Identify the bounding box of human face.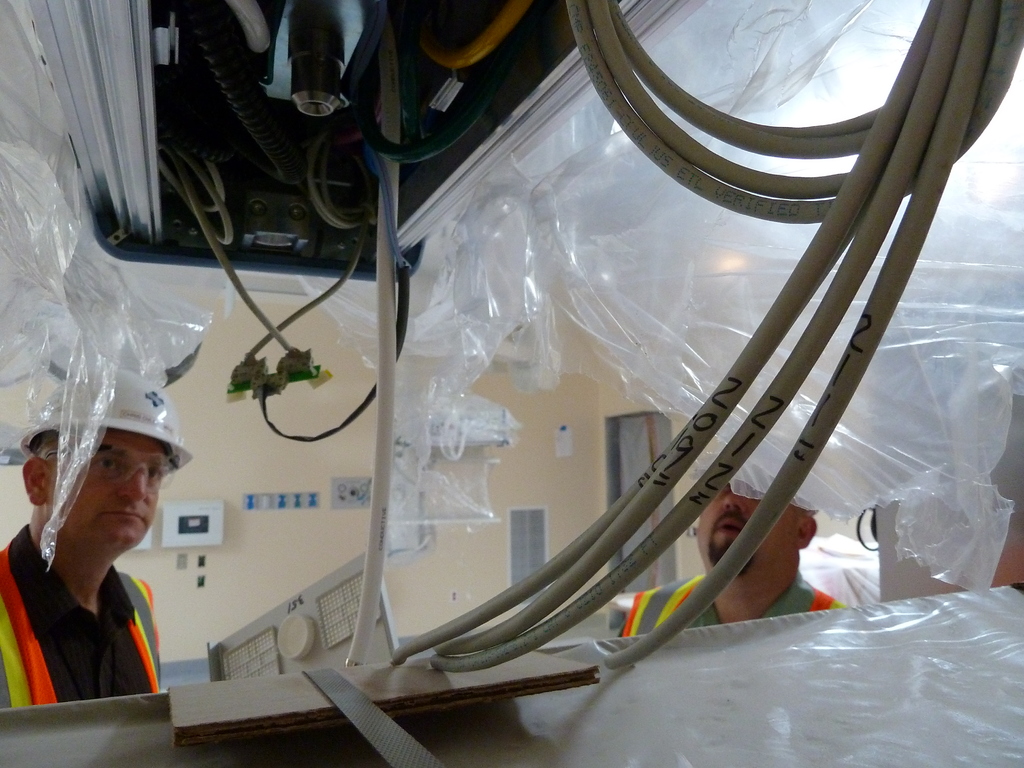
box=[698, 479, 797, 570].
